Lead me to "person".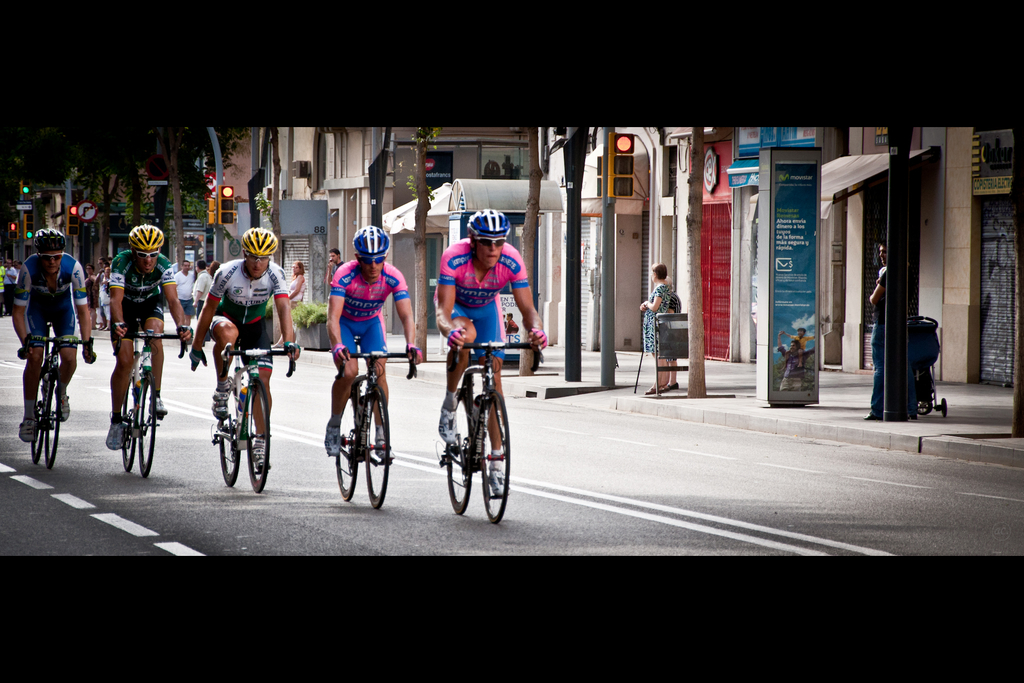
Lead to 322:233:399:474.
